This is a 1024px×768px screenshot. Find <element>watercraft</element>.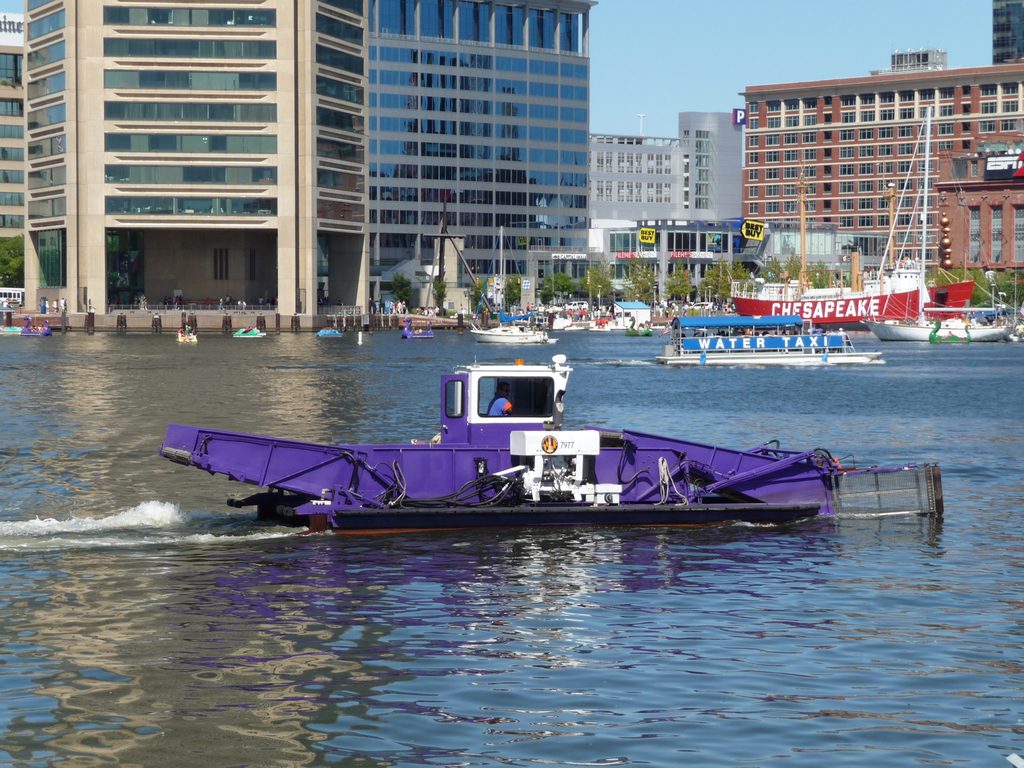
Bounding box: (314,323,343,340).
